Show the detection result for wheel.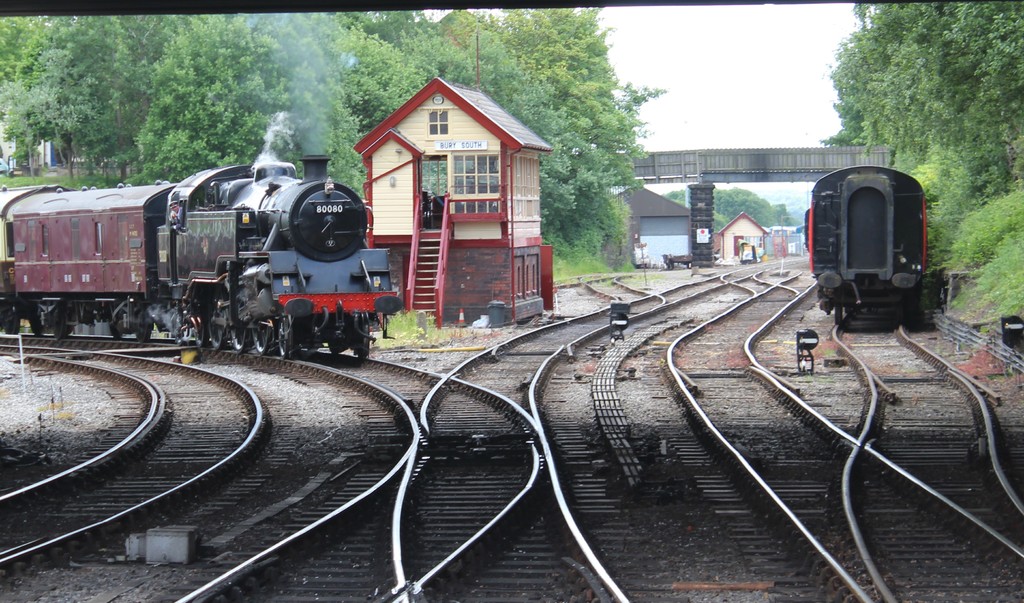
(left=231, top=321, right=246, bottom=355).
